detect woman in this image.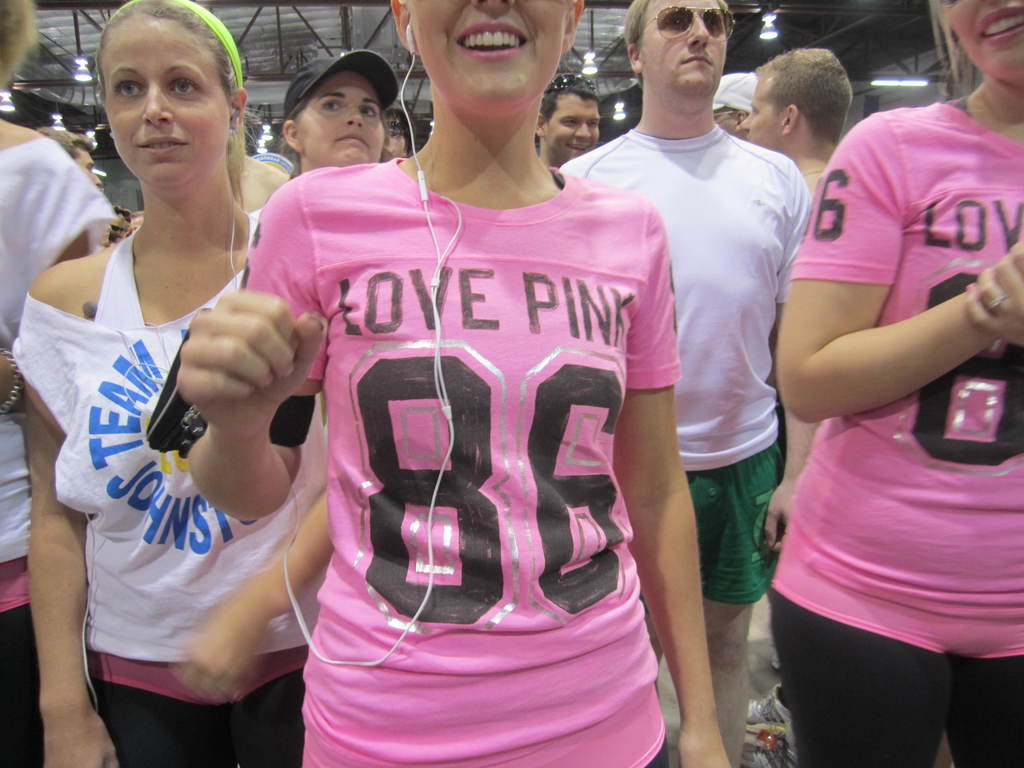
Detection: x1=8 y1=0 x2=340 y2=767.
